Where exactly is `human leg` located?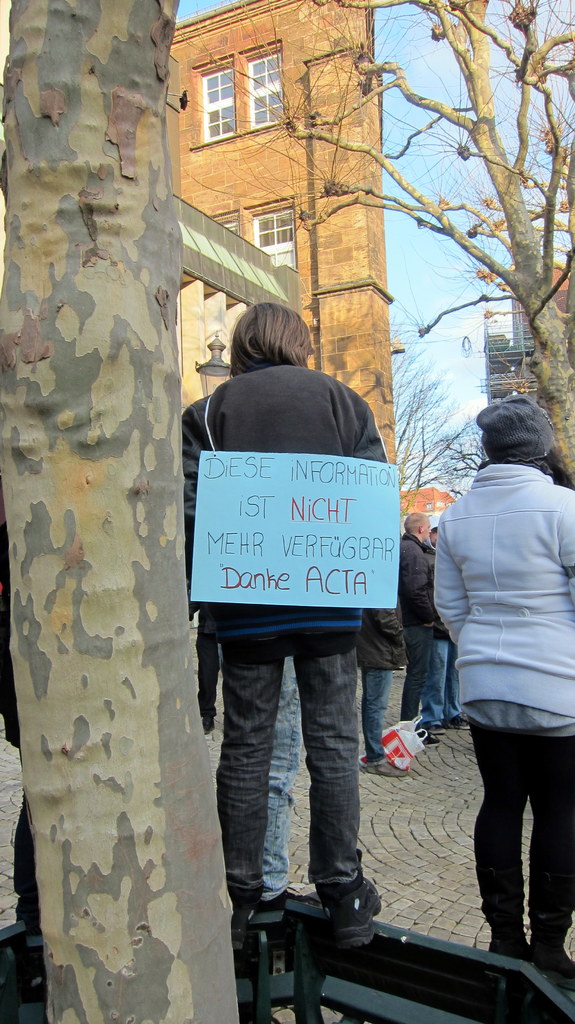
Its bounding box is <region>359, 652, 381, 767</region>.
